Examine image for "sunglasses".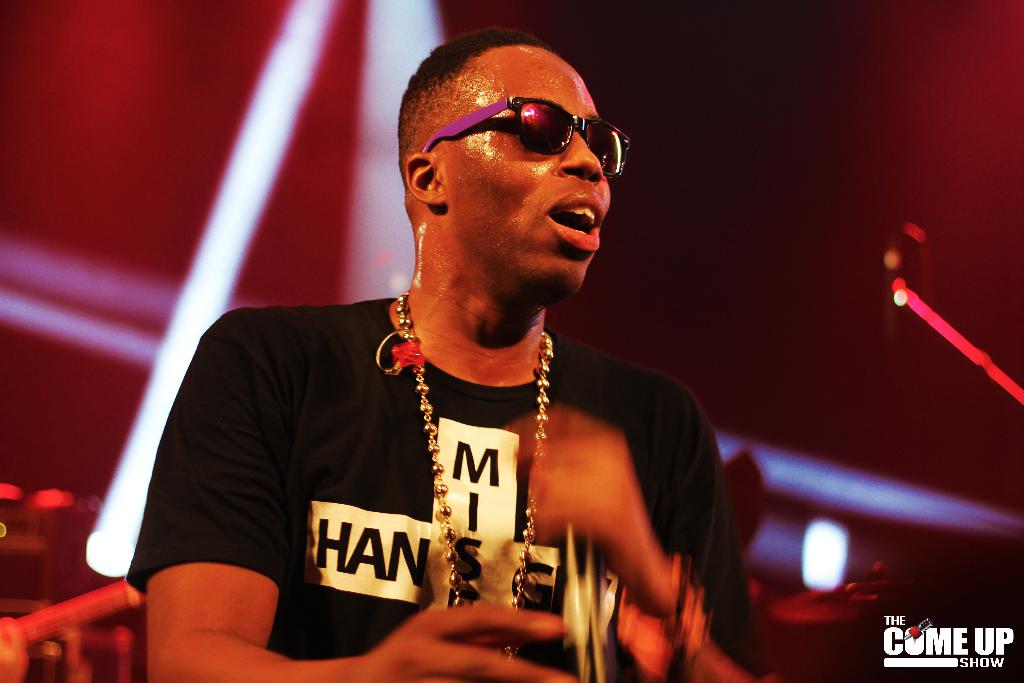
Examination result: pyautogui.locateOnScreen(422, 98, 630, 178).
